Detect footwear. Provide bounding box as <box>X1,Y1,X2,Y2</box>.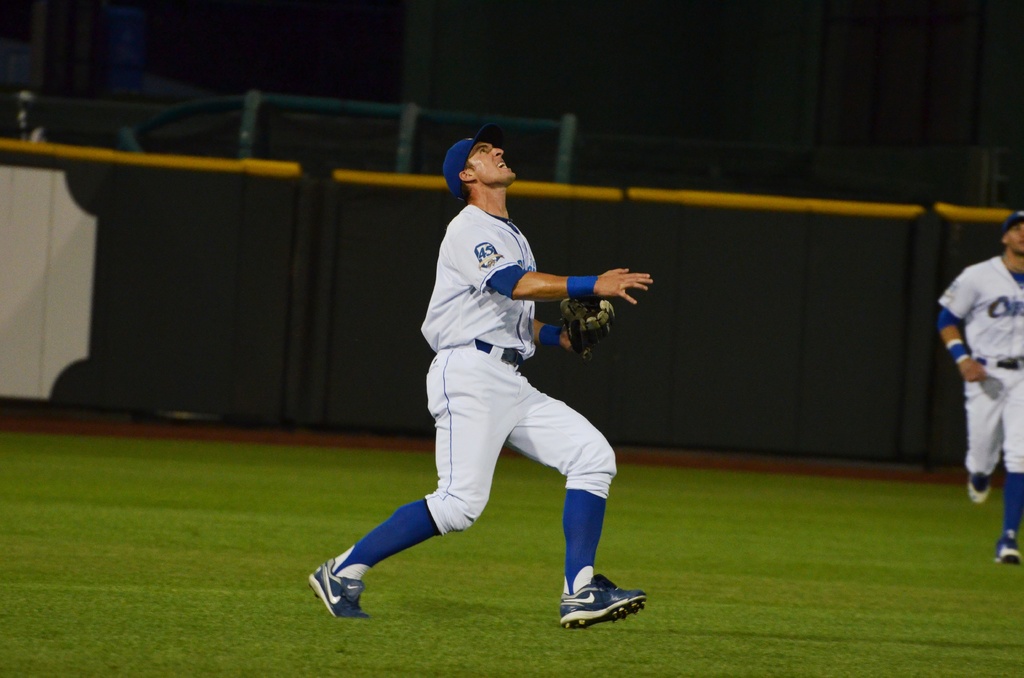
<box>965,470,991,504</box>.
